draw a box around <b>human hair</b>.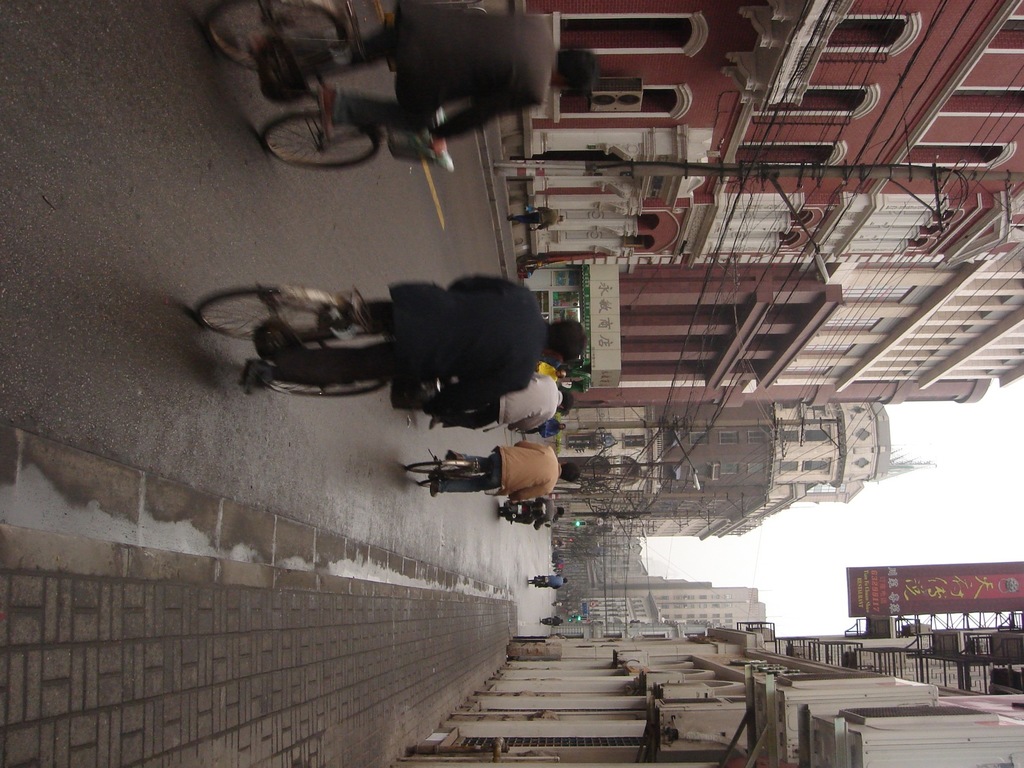
<region>555, 43, 603, 86</region>.
